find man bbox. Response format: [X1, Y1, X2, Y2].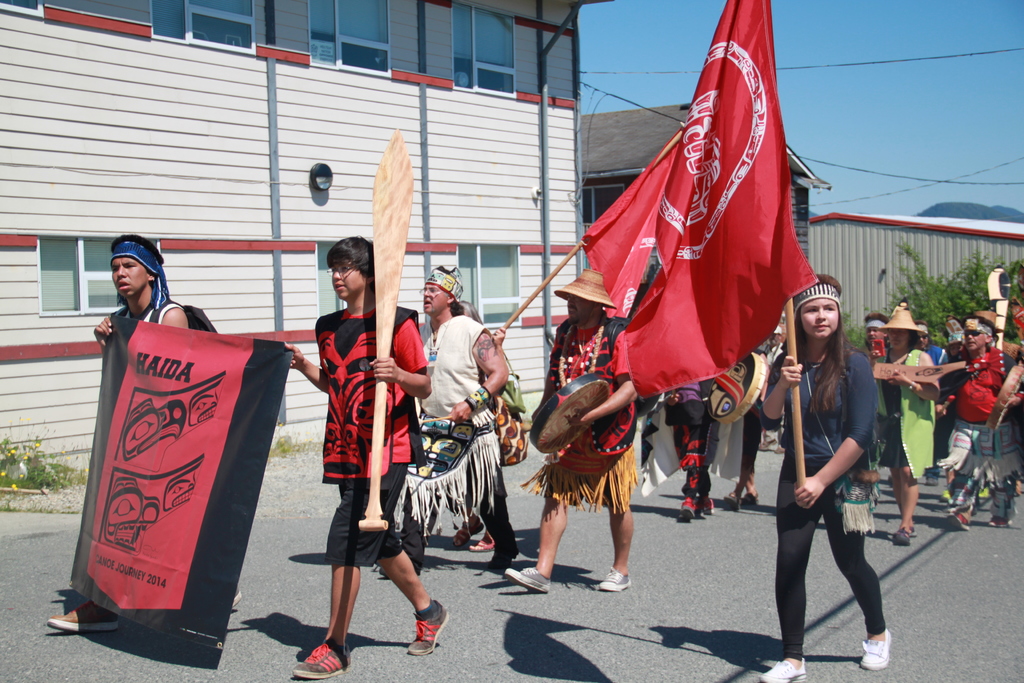
[44, 250, 204, 630].
